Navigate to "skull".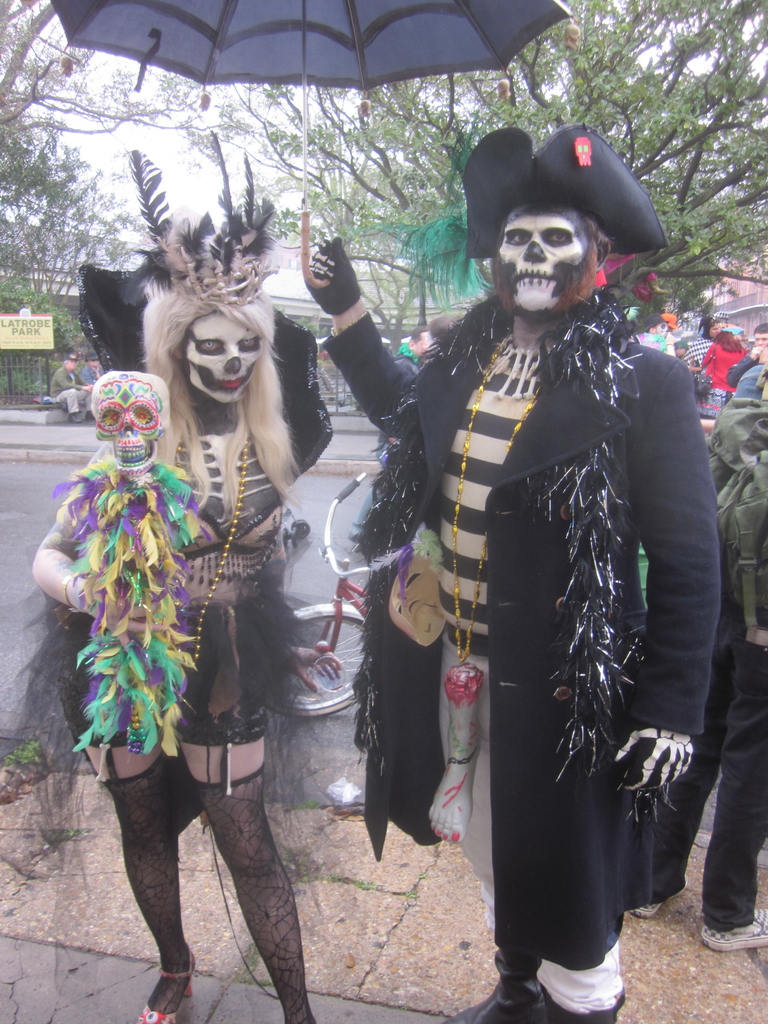
Navigation target: crop(91, 370, 176, 472).
